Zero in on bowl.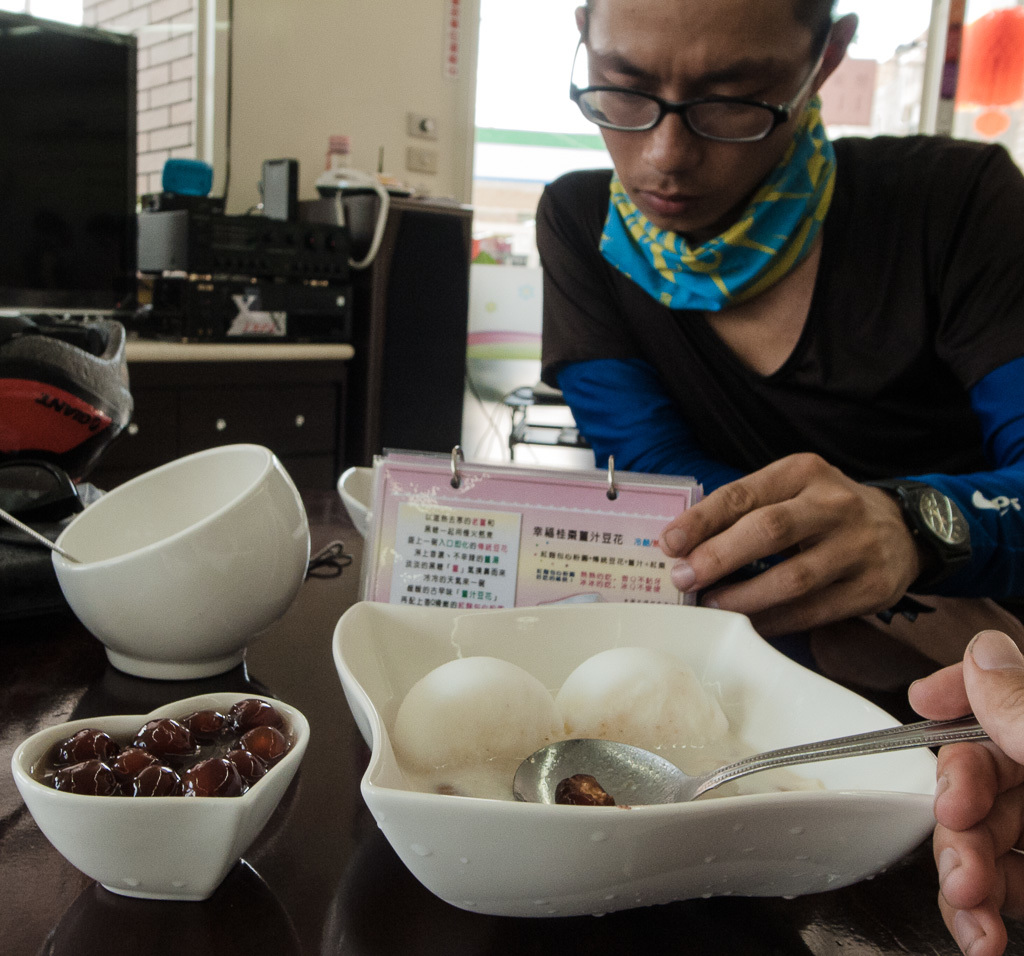
Zeroed in: 35 455 329 697.
